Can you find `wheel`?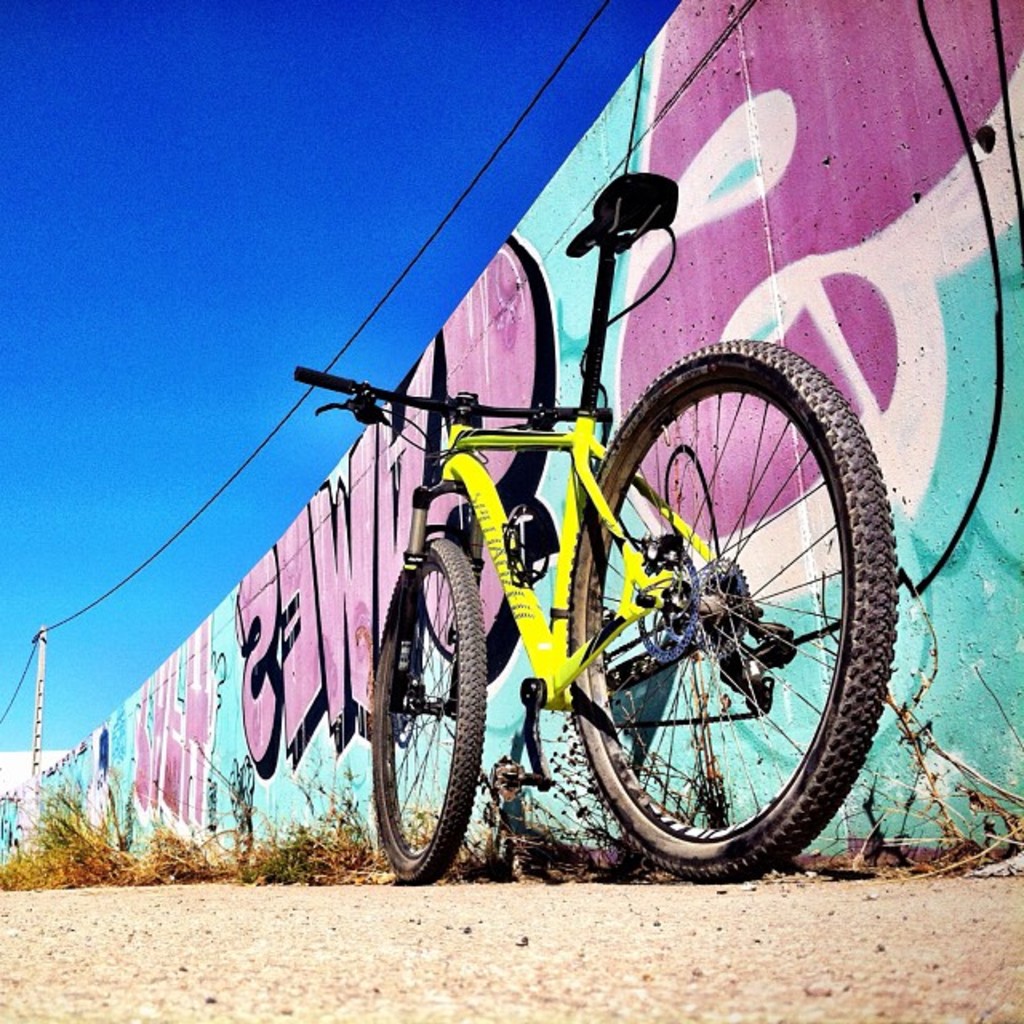
Yes, bounding box: BBox(374, 518, 498, 886).
